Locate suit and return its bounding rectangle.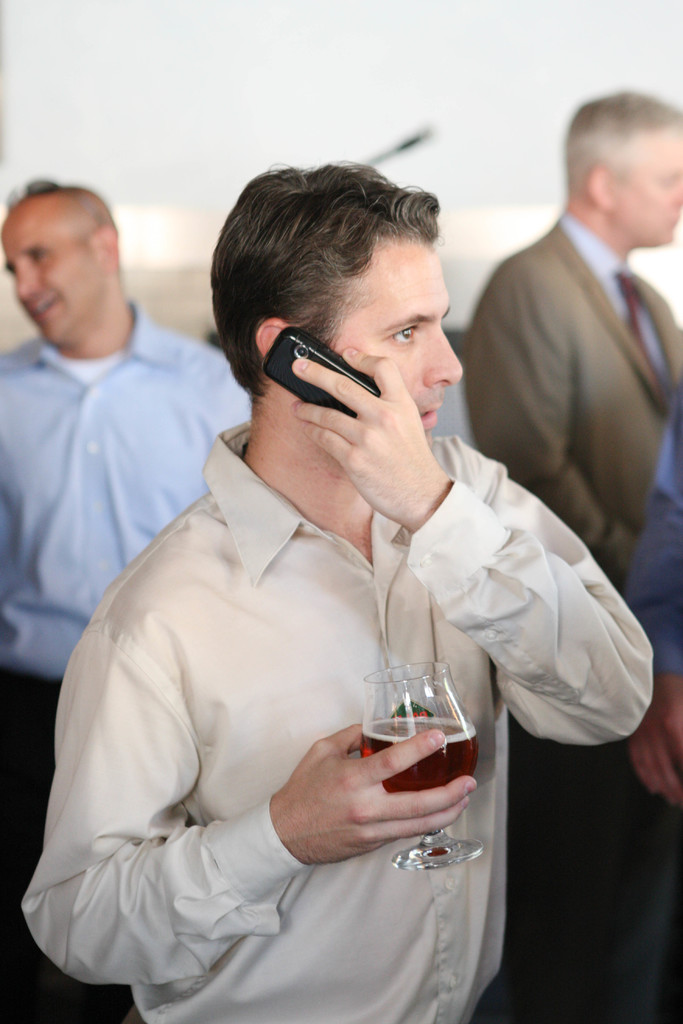
bbox=[441, 127, 682, 603].
